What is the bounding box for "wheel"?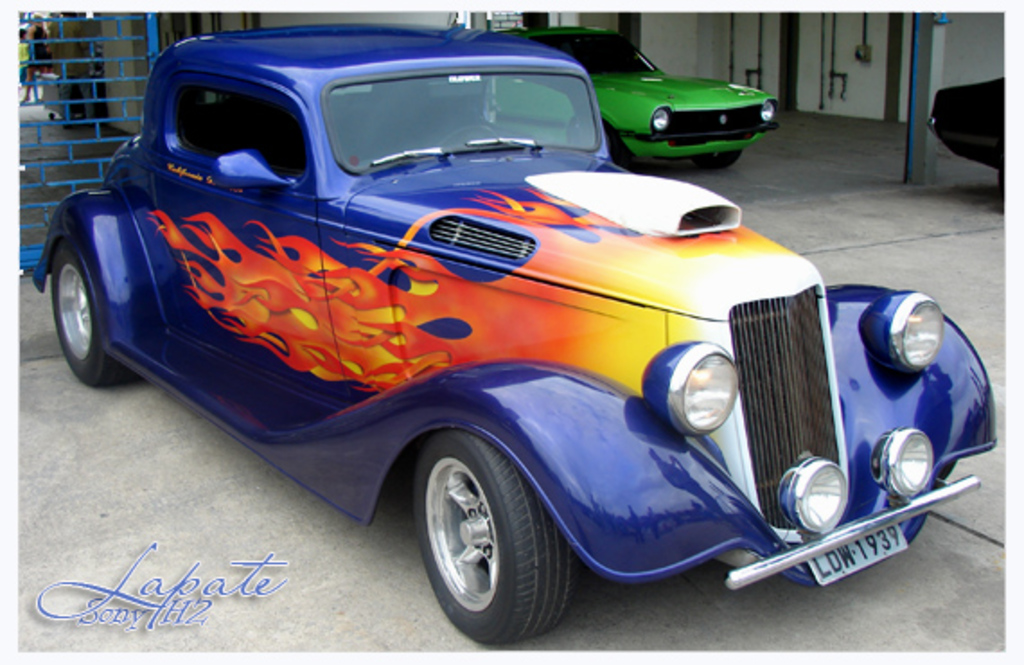
box(602, 120, 620, 165).
